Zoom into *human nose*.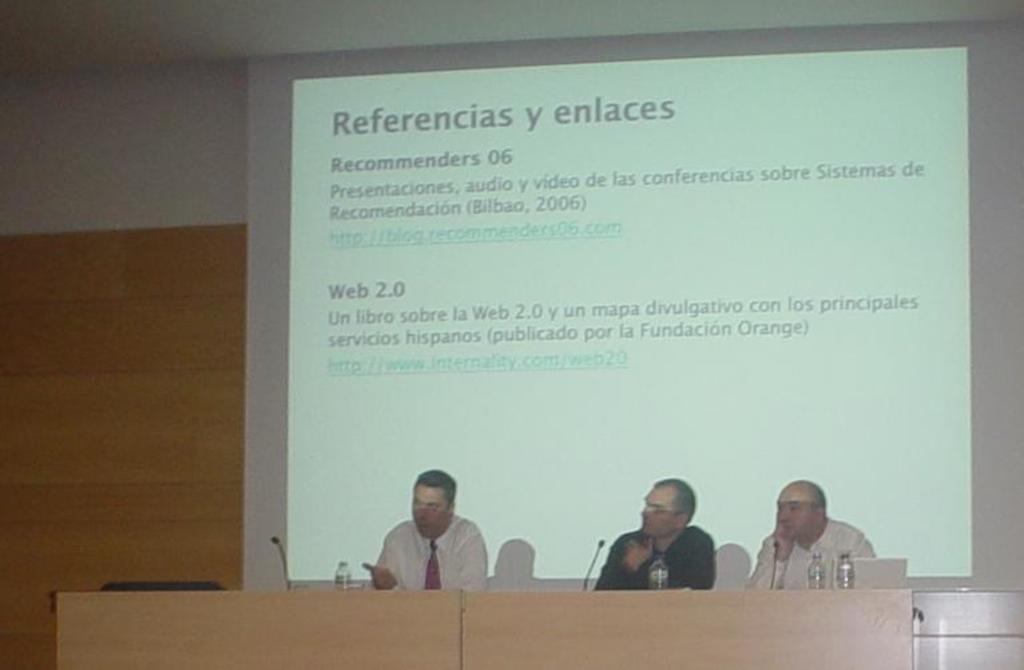
Zoom target: 640 506 654 516.
